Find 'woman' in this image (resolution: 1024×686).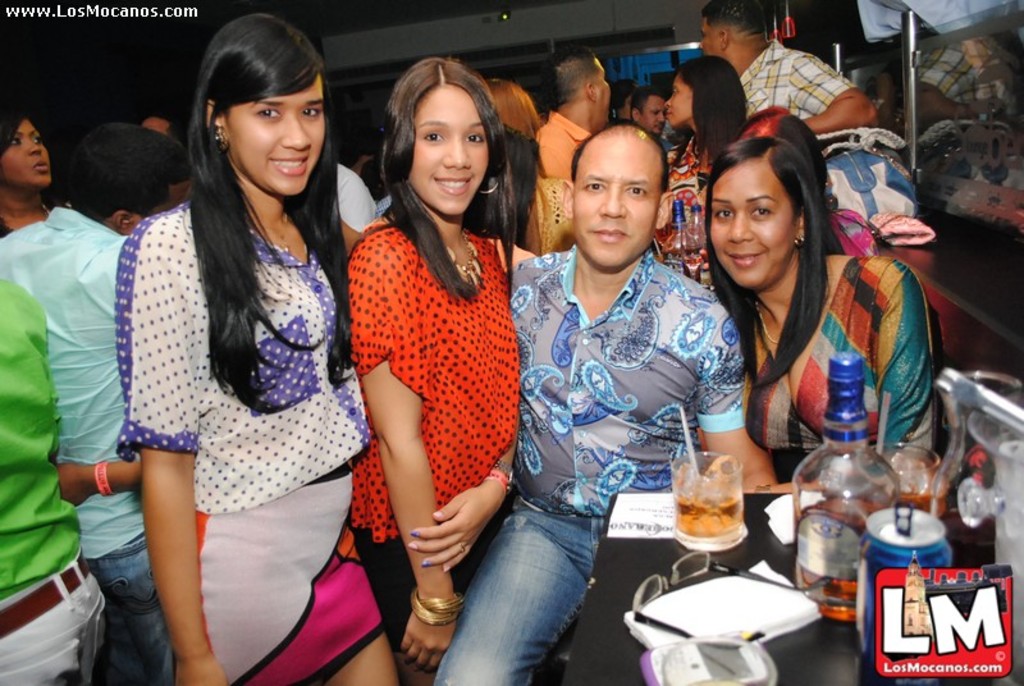
left=330, top=64, right=554, bottom=623.
